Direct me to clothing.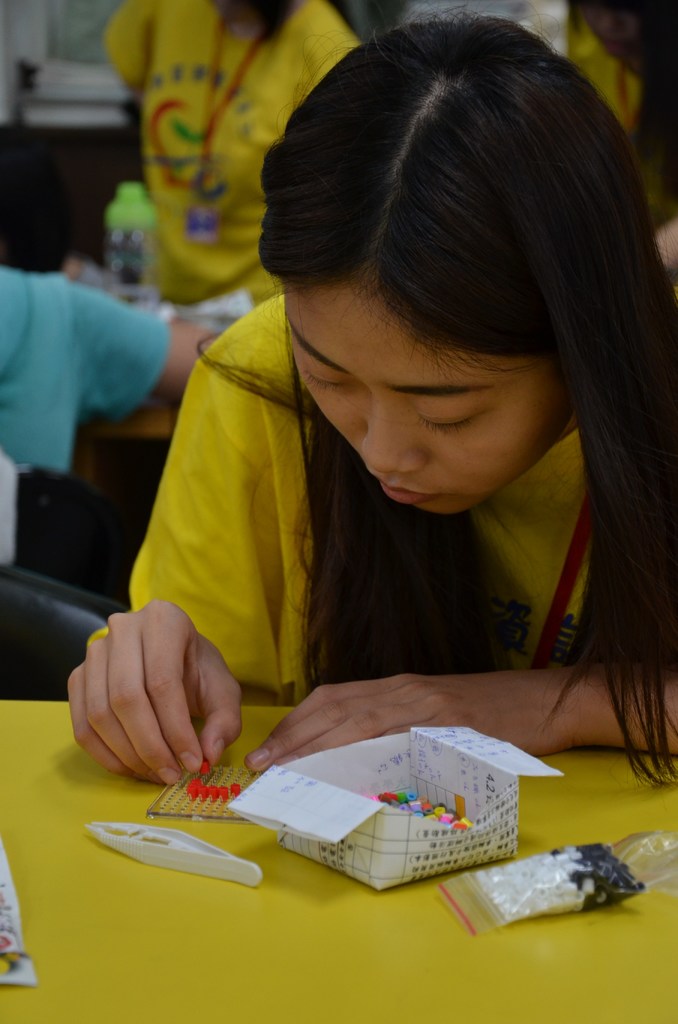
Direction: bbox=[127, 289, 593, 707].
